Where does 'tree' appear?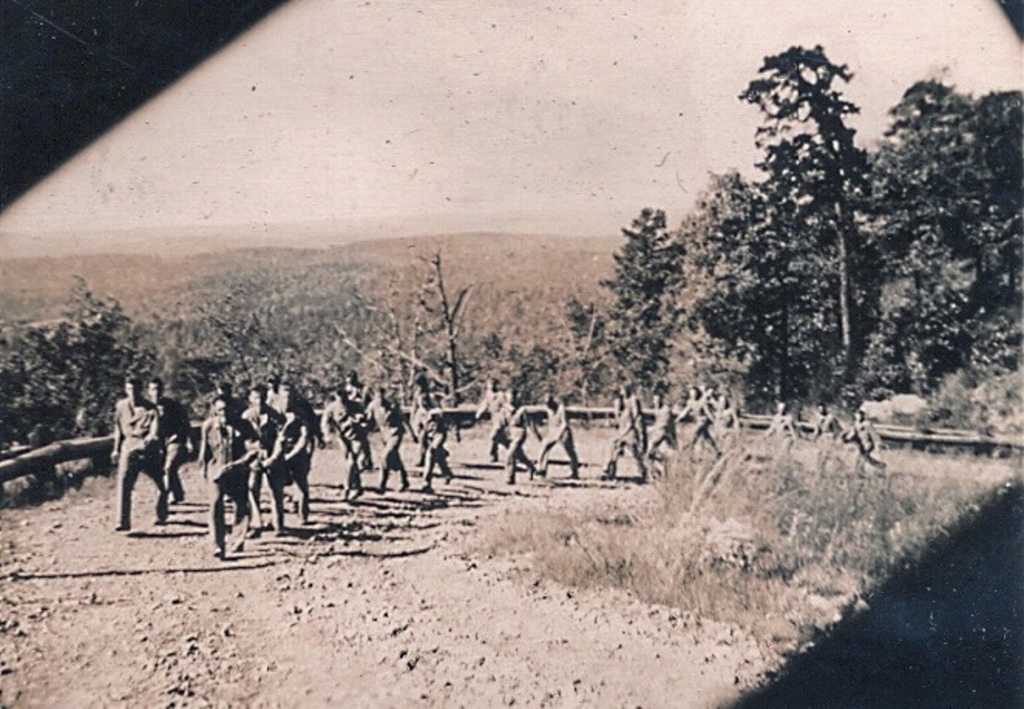
Appears at locate(853, 70, 1022, 436).
